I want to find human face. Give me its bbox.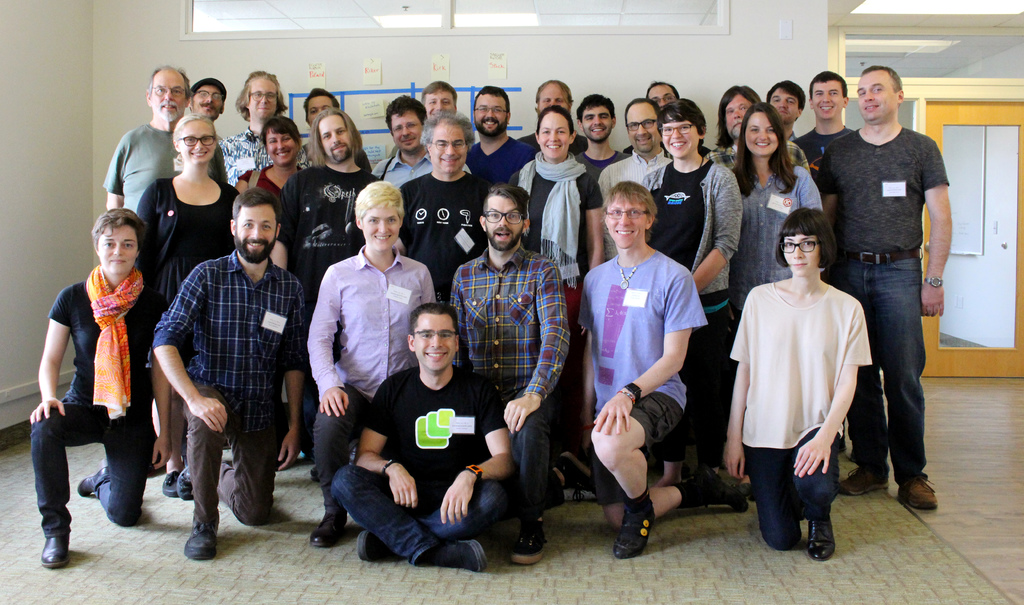
crop(724, 97, 753, 138).
